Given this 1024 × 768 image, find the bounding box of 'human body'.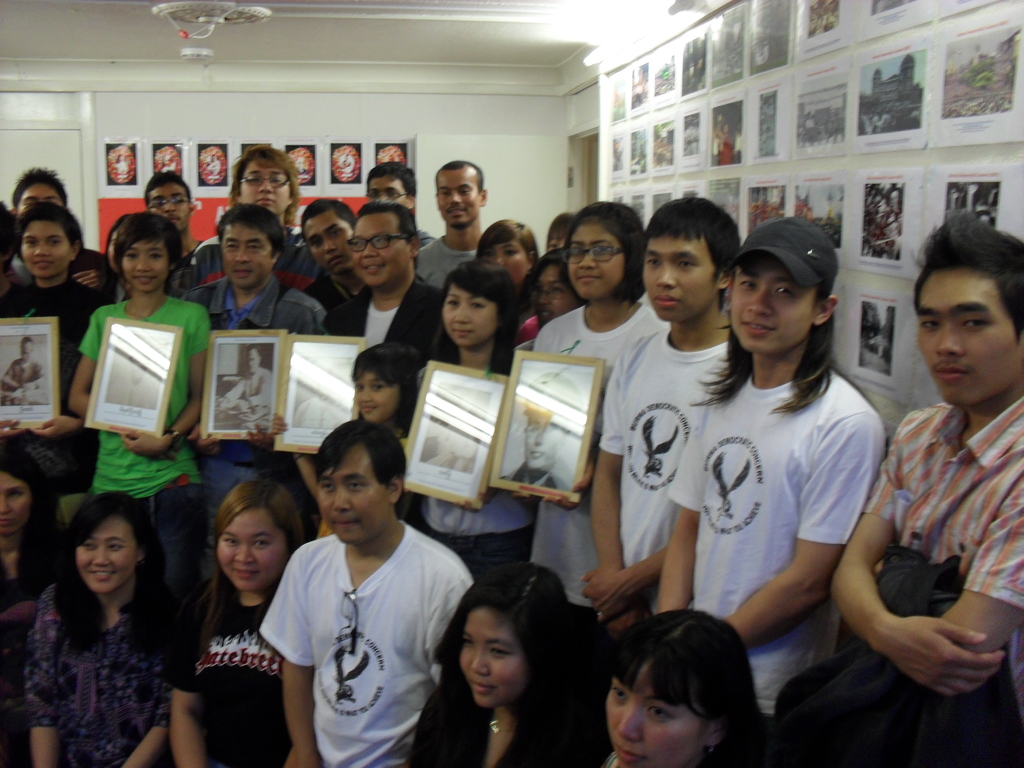
(671,230,924,726).
